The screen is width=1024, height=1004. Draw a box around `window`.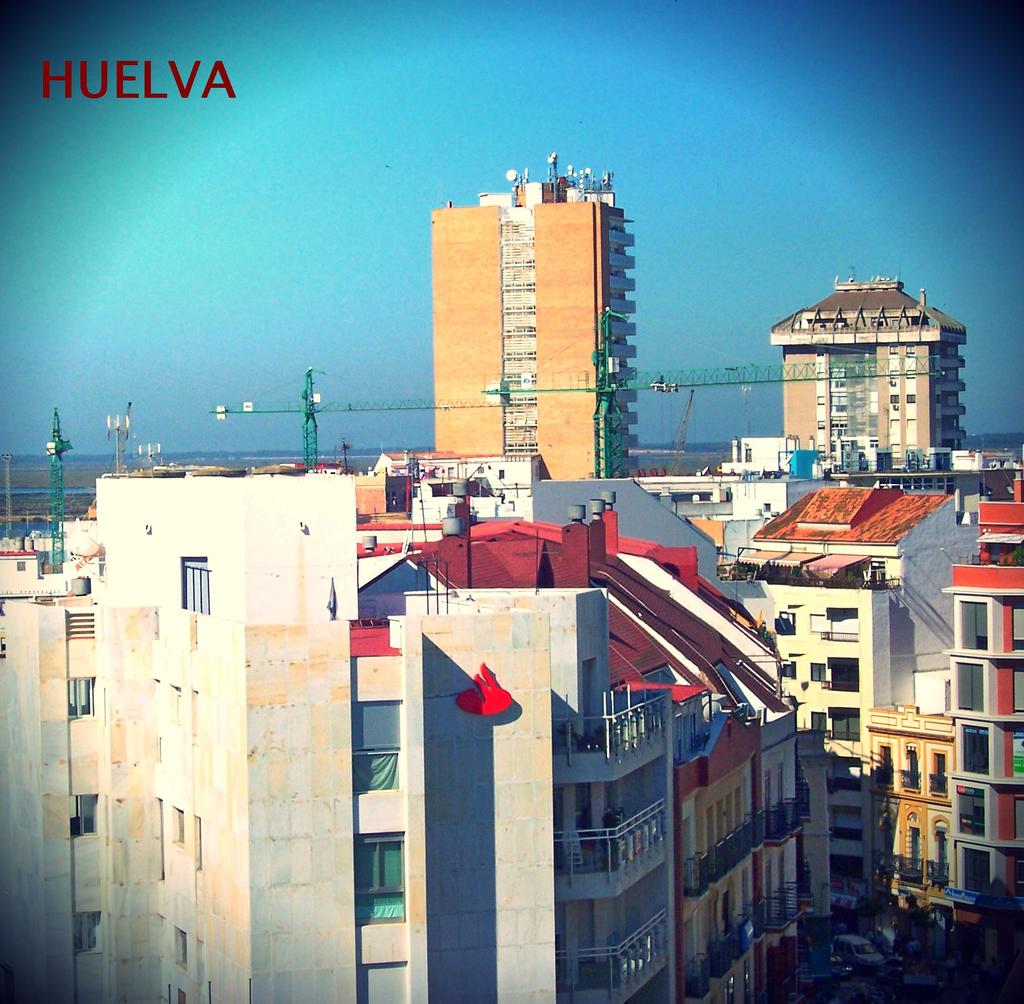
[66,679,102,715].
